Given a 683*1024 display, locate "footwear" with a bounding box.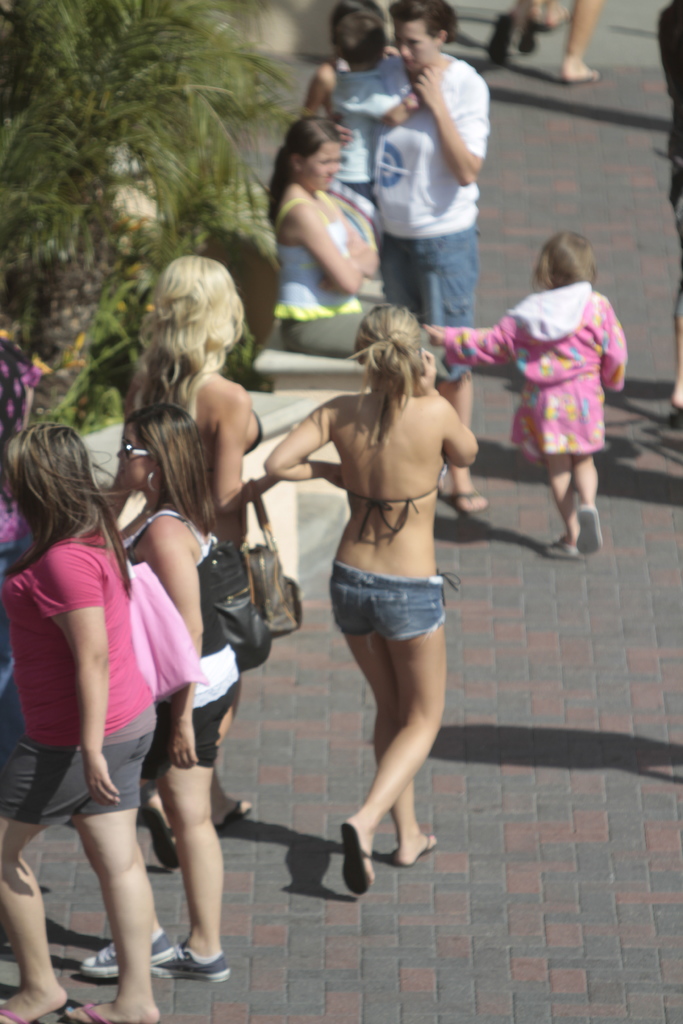
Located: crop(77, 928, 180, 975).
